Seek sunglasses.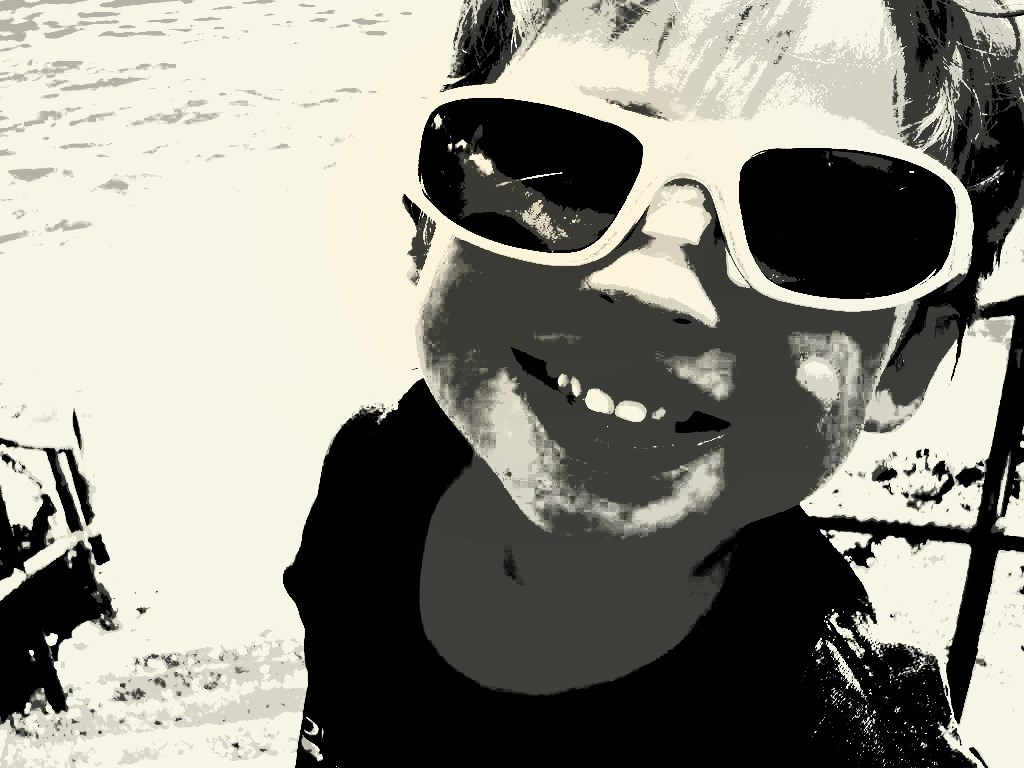
{"x1": 394, "y1": 79, "x2": 1002, "y2": 355}.
